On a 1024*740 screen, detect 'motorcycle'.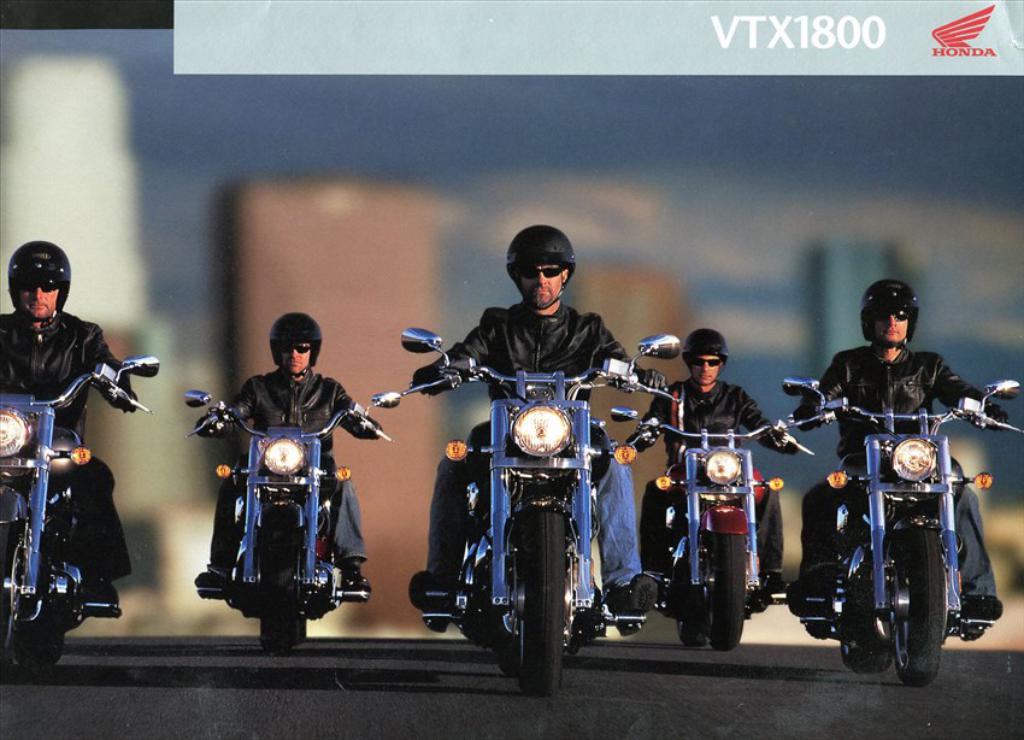
crop(398, 327, 682, 699).
